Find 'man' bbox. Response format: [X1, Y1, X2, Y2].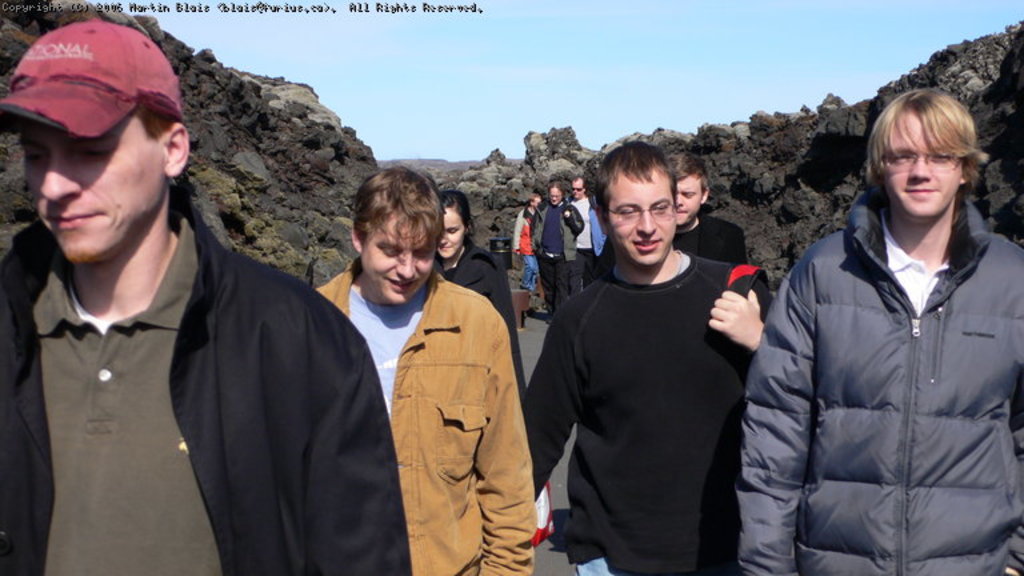
[736, 88, 1023, 575].
